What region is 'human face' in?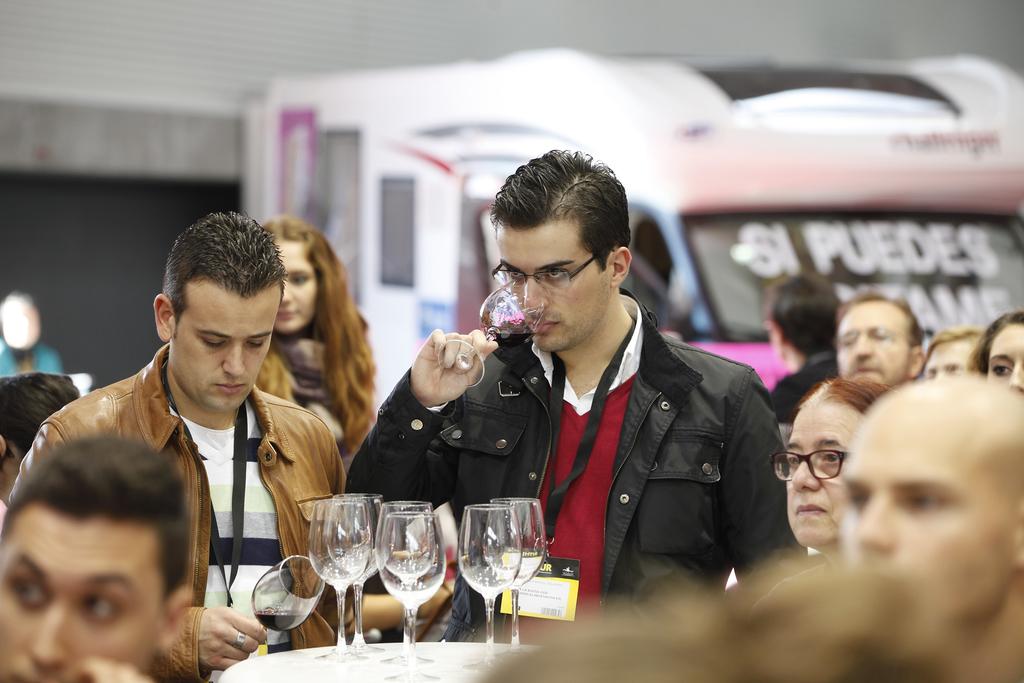
region(168, 276, 268, 404).
